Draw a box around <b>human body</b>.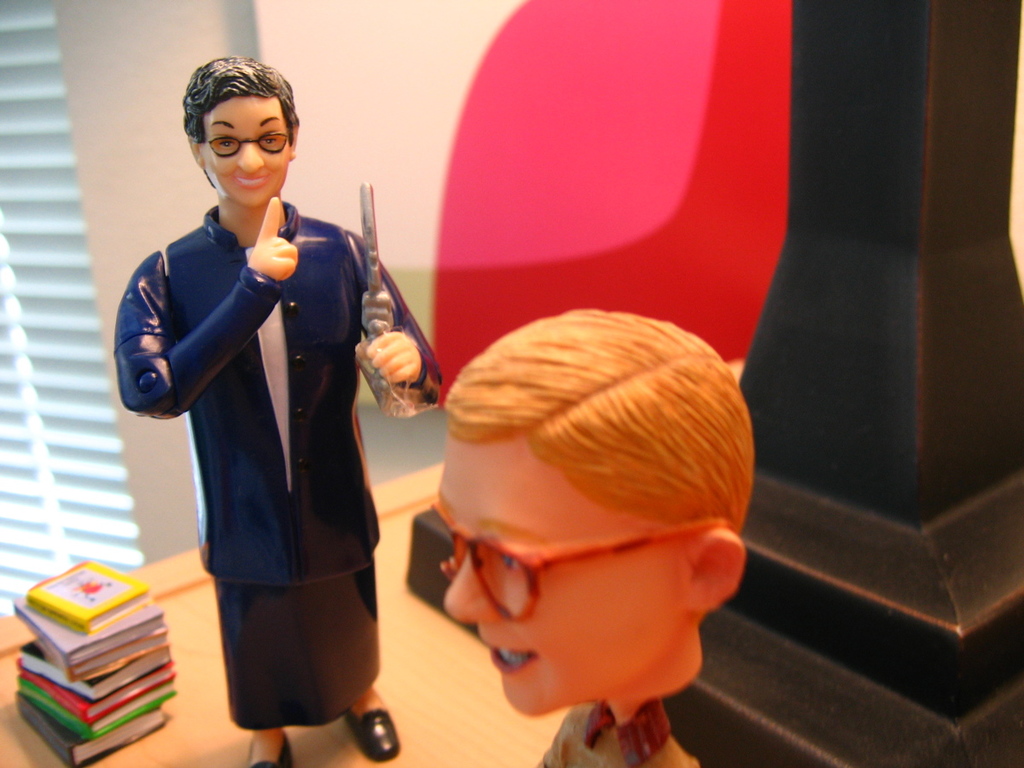
region(439, 311, 757, 767).
